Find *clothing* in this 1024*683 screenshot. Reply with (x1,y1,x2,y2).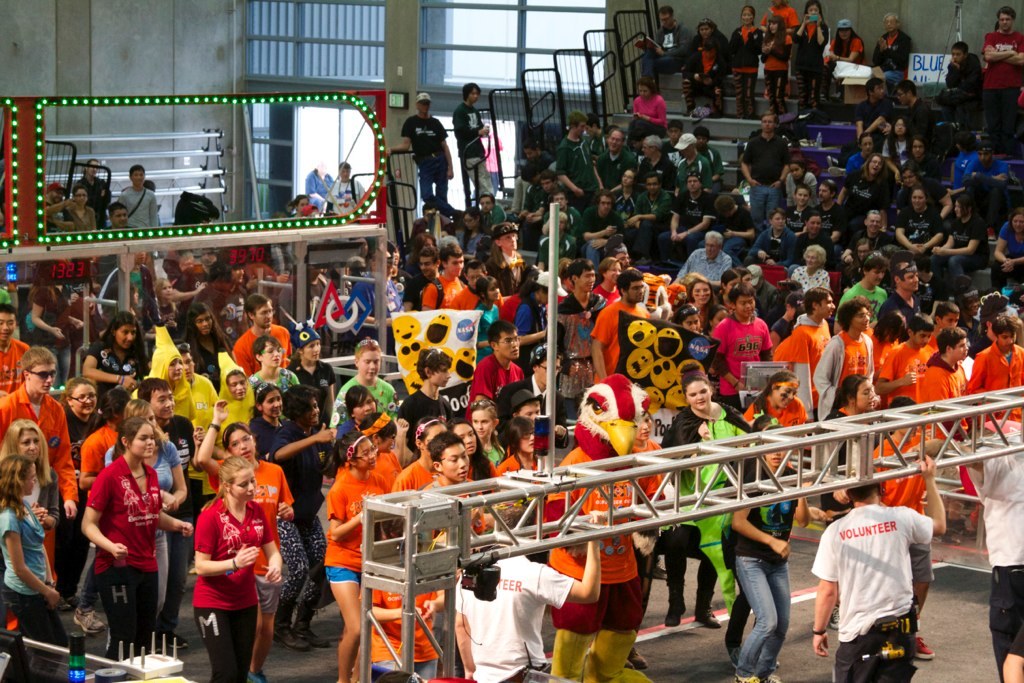
(399,113,455,209).
